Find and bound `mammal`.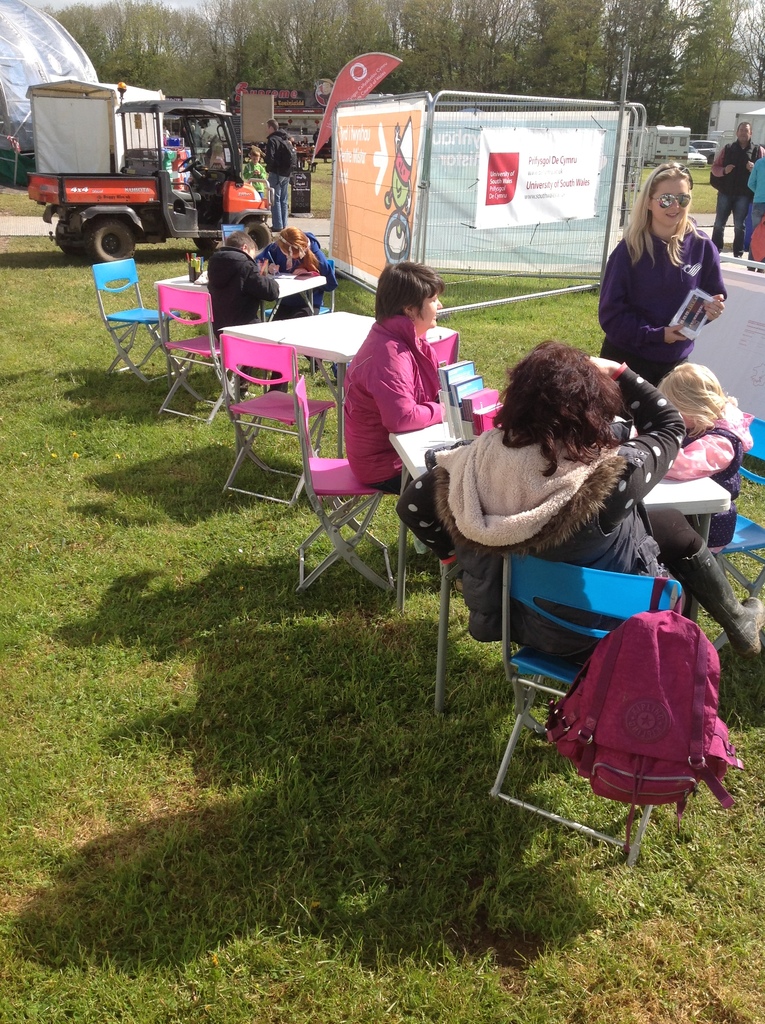
Bound: x1=250, y1=221, x2=278, y2=258.
